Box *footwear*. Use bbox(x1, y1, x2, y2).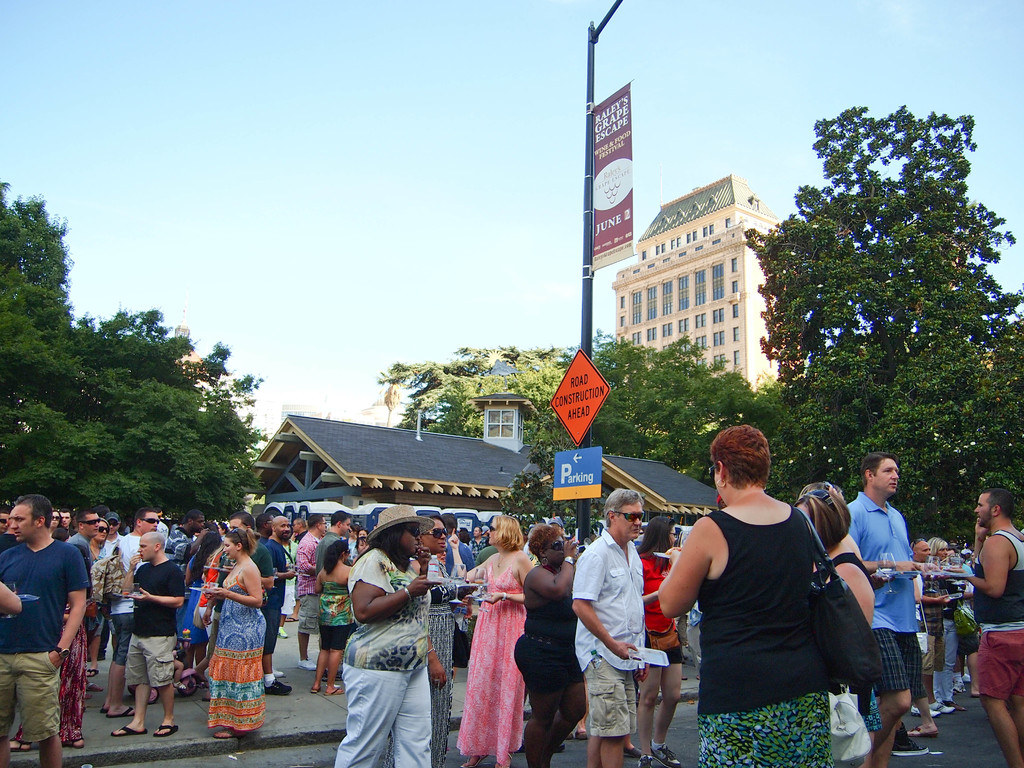
bbox(625, 745, 640, 755).
